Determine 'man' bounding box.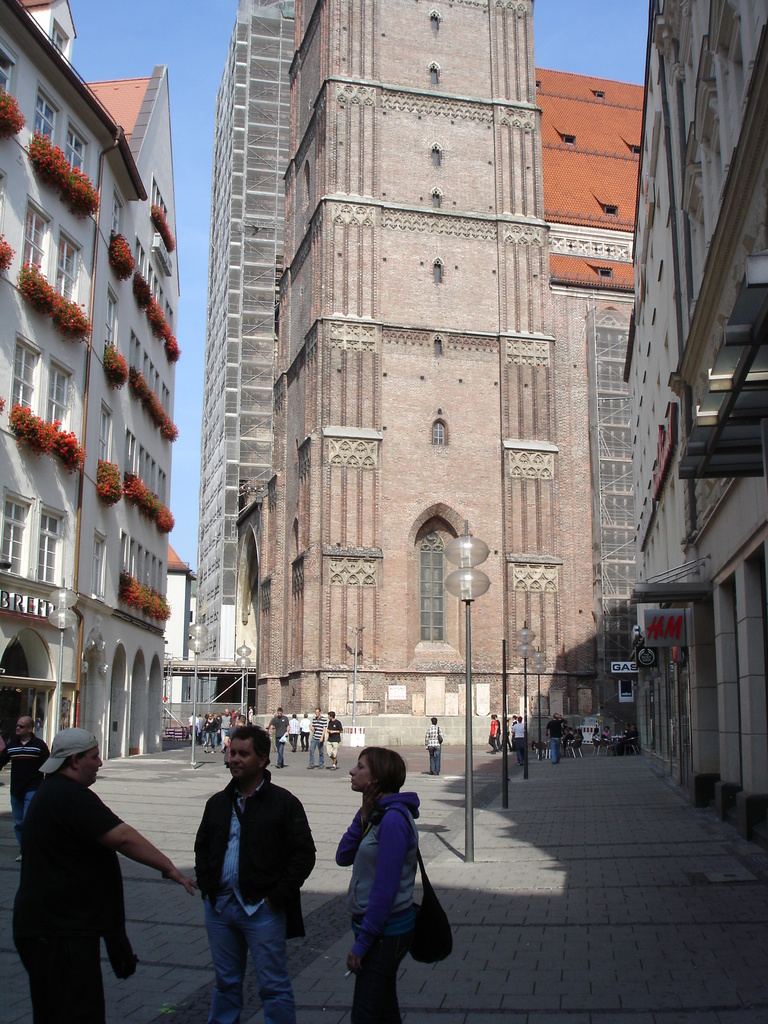
Determined: region(284, 713, 300, 750).
